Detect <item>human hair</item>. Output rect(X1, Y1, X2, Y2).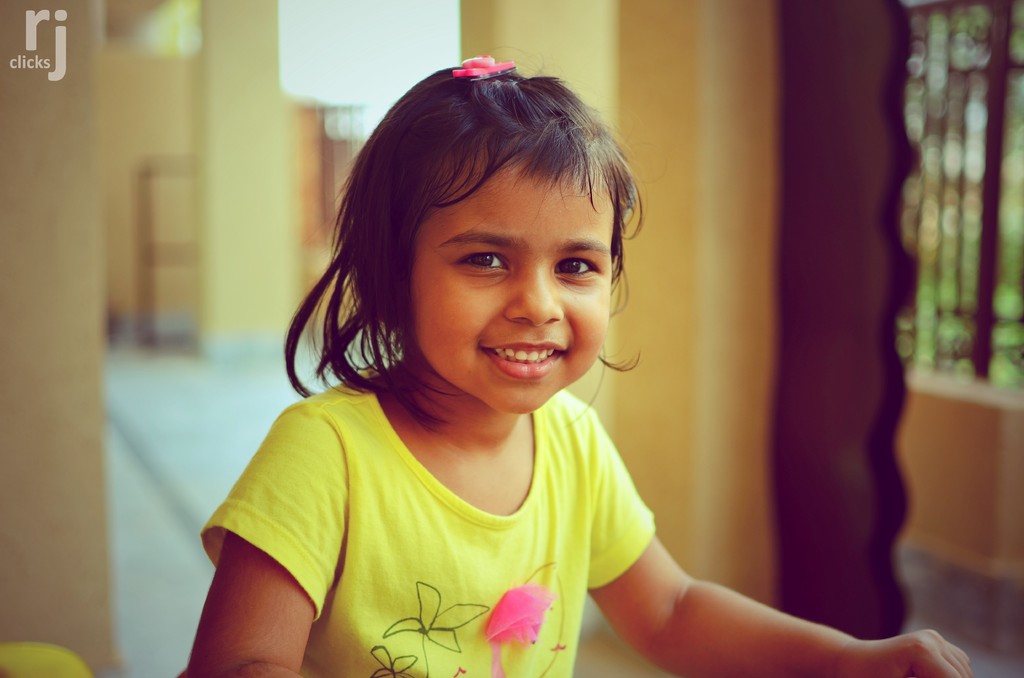
rect(293, 69, 632, 442).
